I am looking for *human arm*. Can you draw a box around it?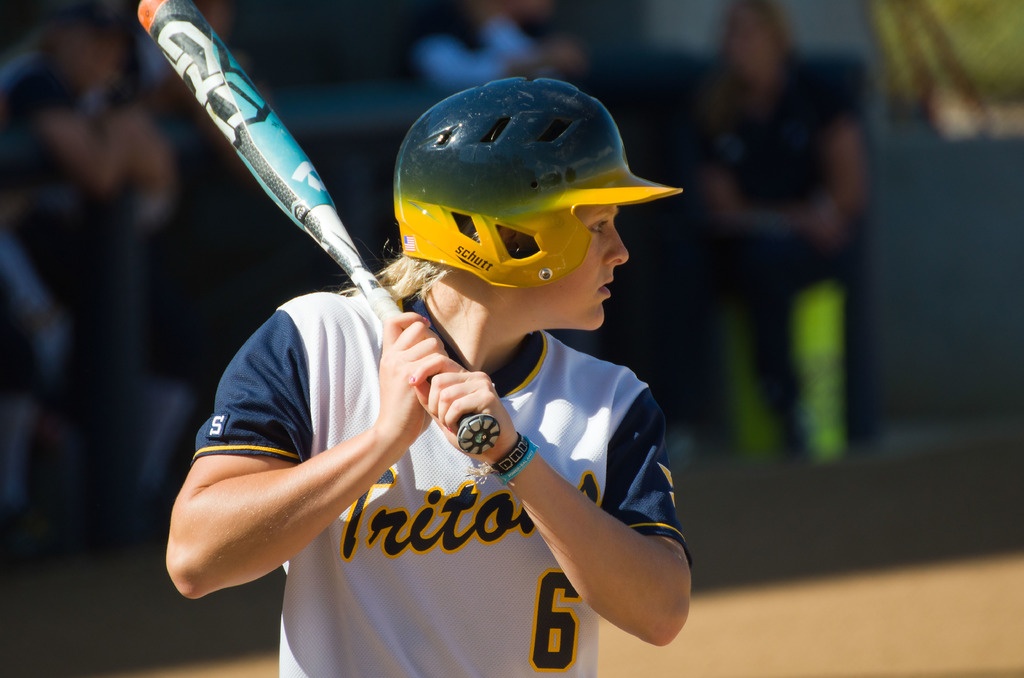
Sure, the bounding box is bbox(820, 89, 876, 211).
